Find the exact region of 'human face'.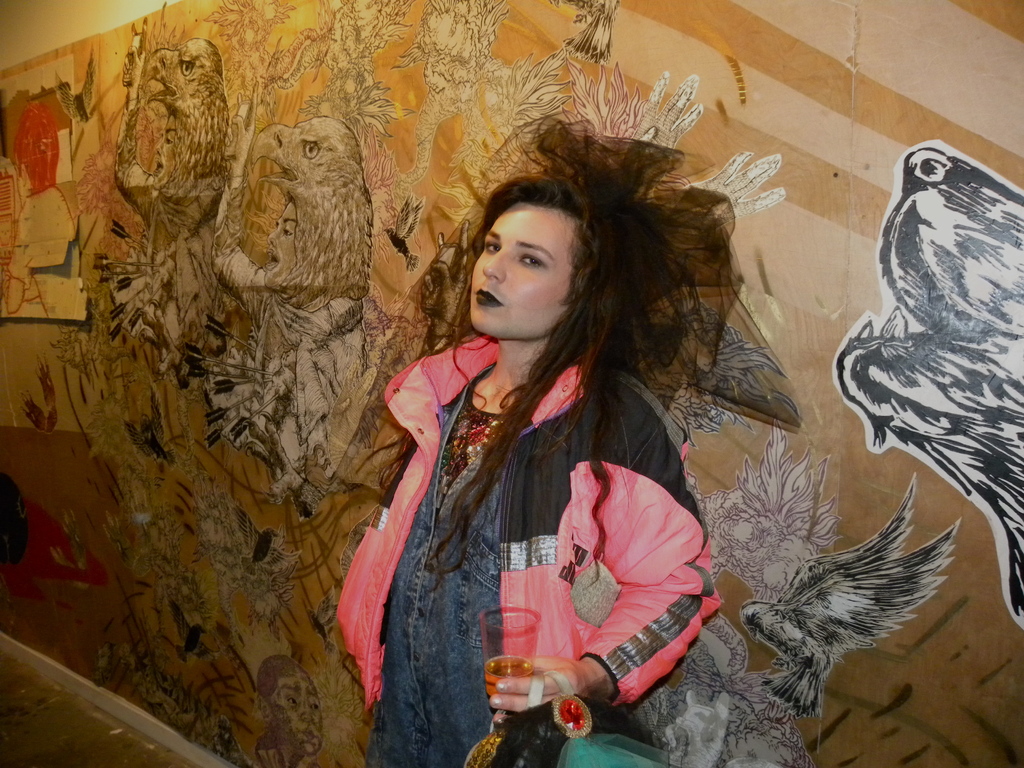
Exact region: select_region(264, 204, 294, 285).
